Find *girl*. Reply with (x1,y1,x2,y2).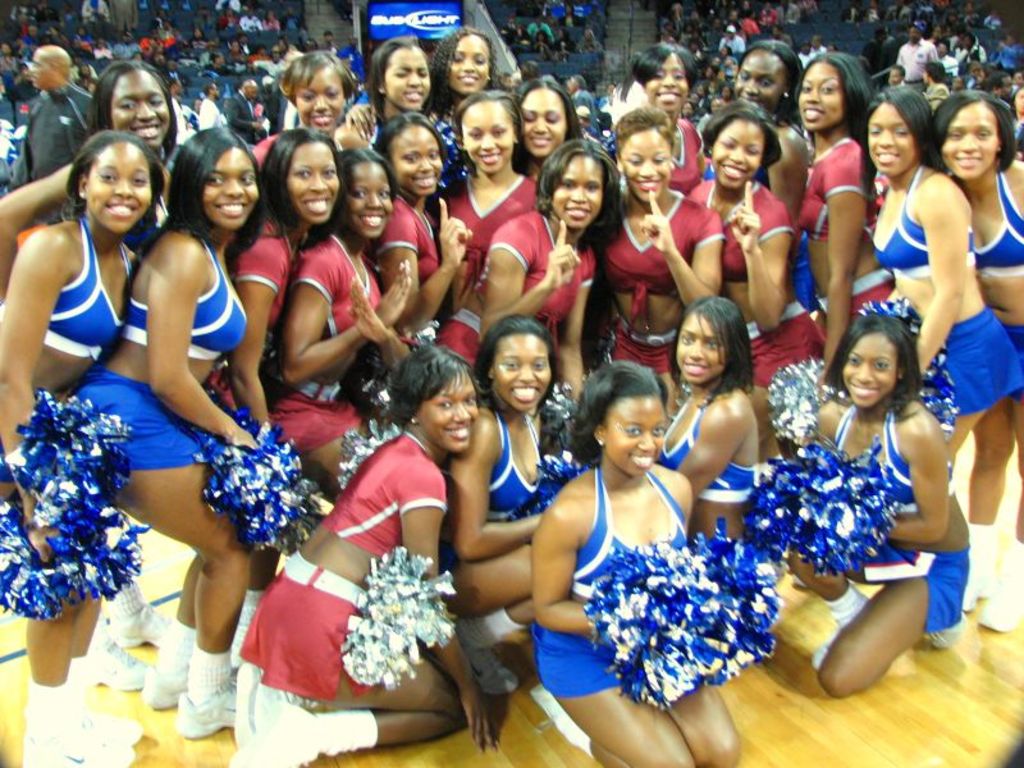
(931,88,1023,636).
